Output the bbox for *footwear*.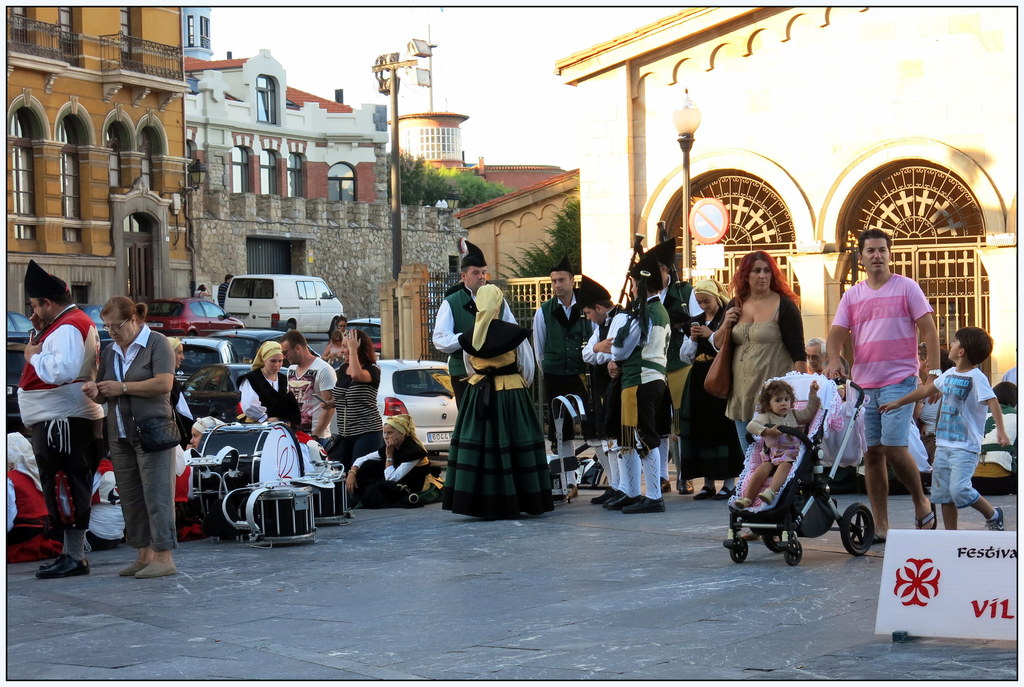
732,500,751,511.
